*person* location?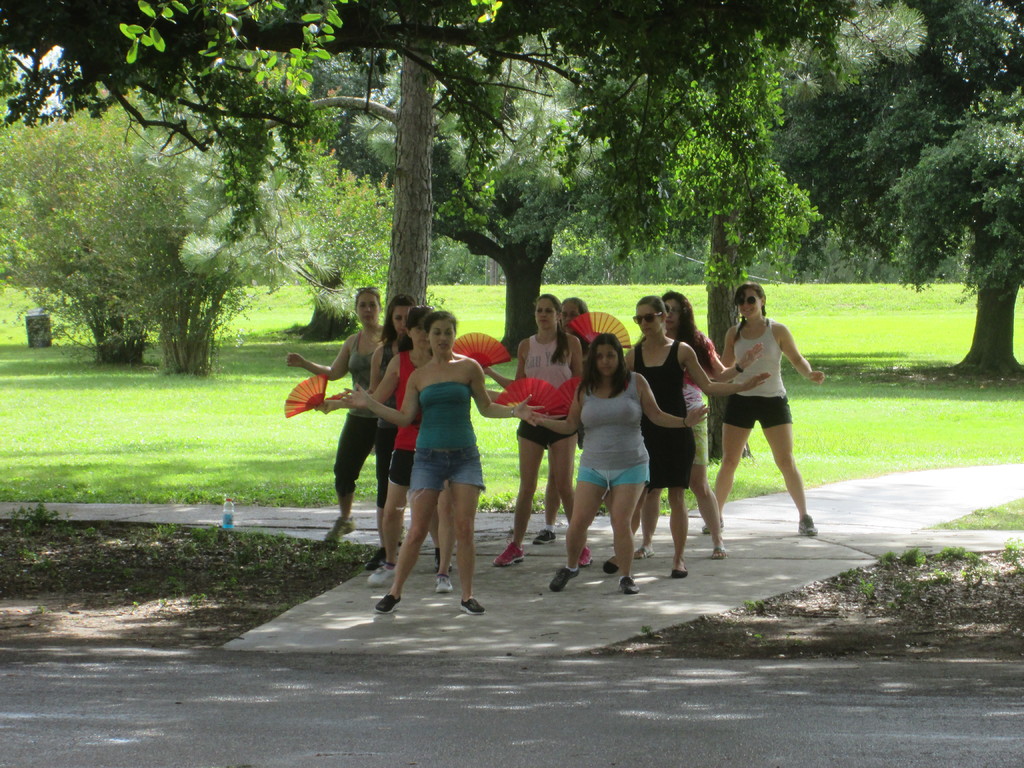
[left=285, top=288, right=388, bottom=542]
